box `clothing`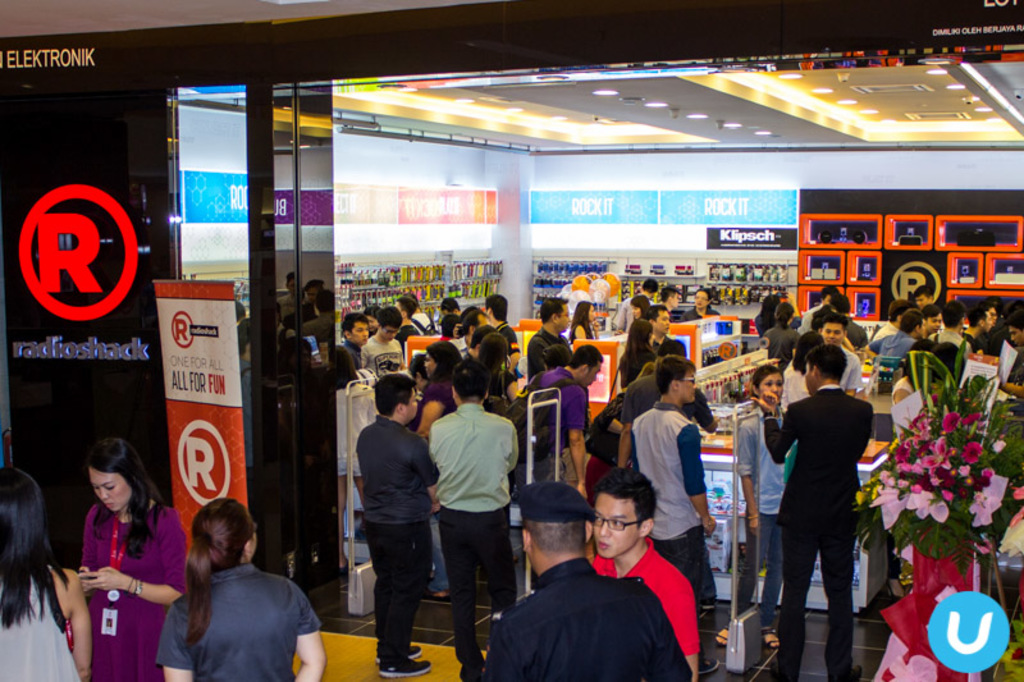
box=[627, 406, 710, 662]
